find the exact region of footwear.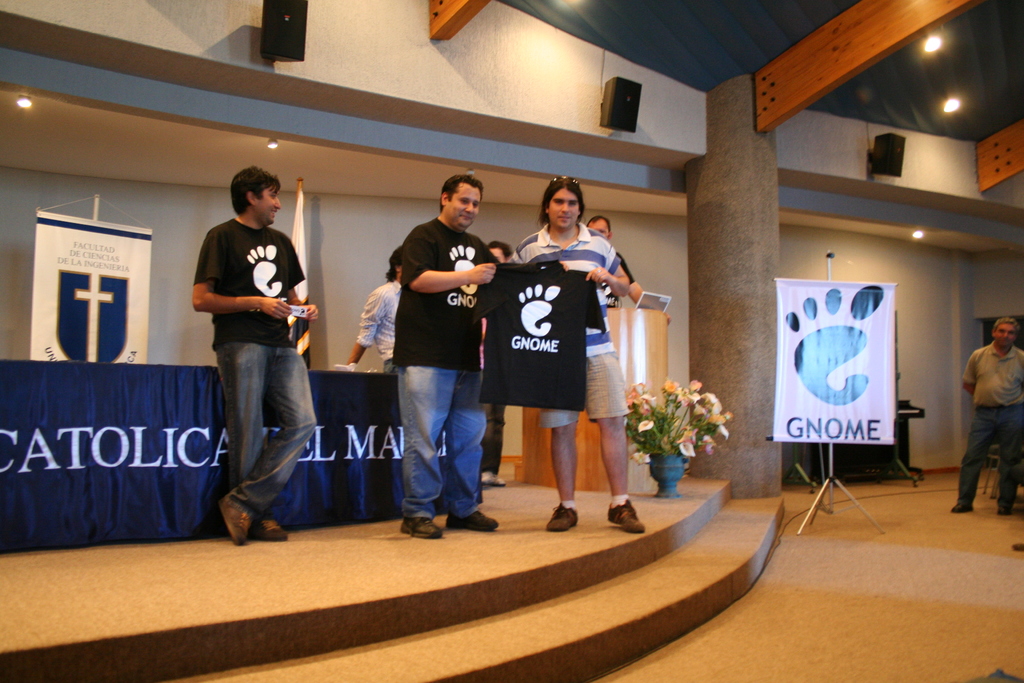
Exact region: box=[442, 512, 497, 532].
